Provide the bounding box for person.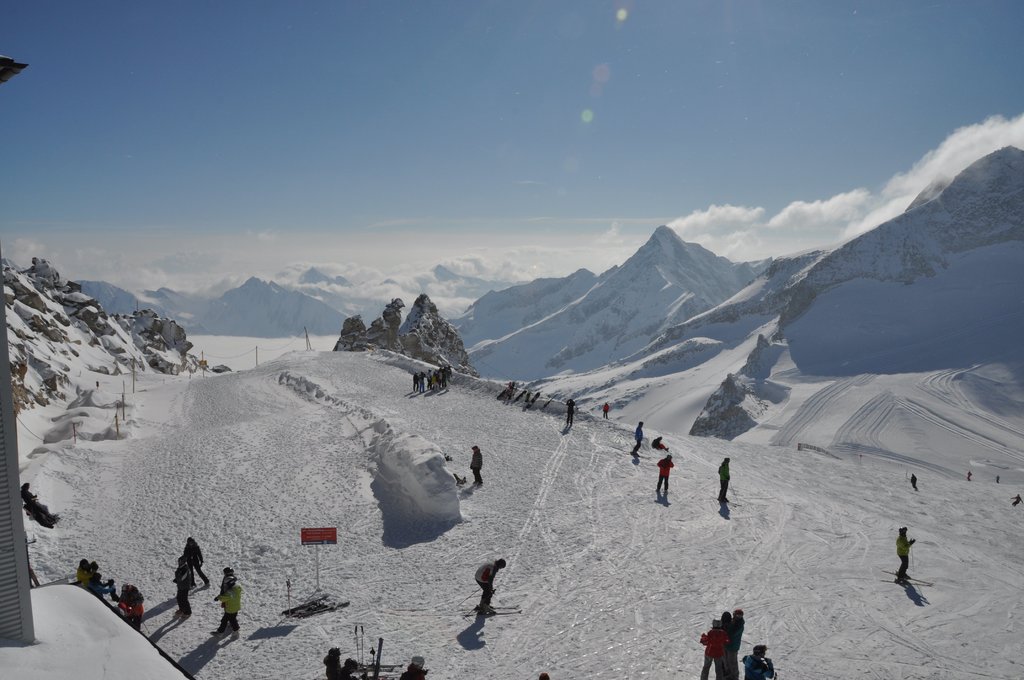
<box>324,642,364,679</box>.
